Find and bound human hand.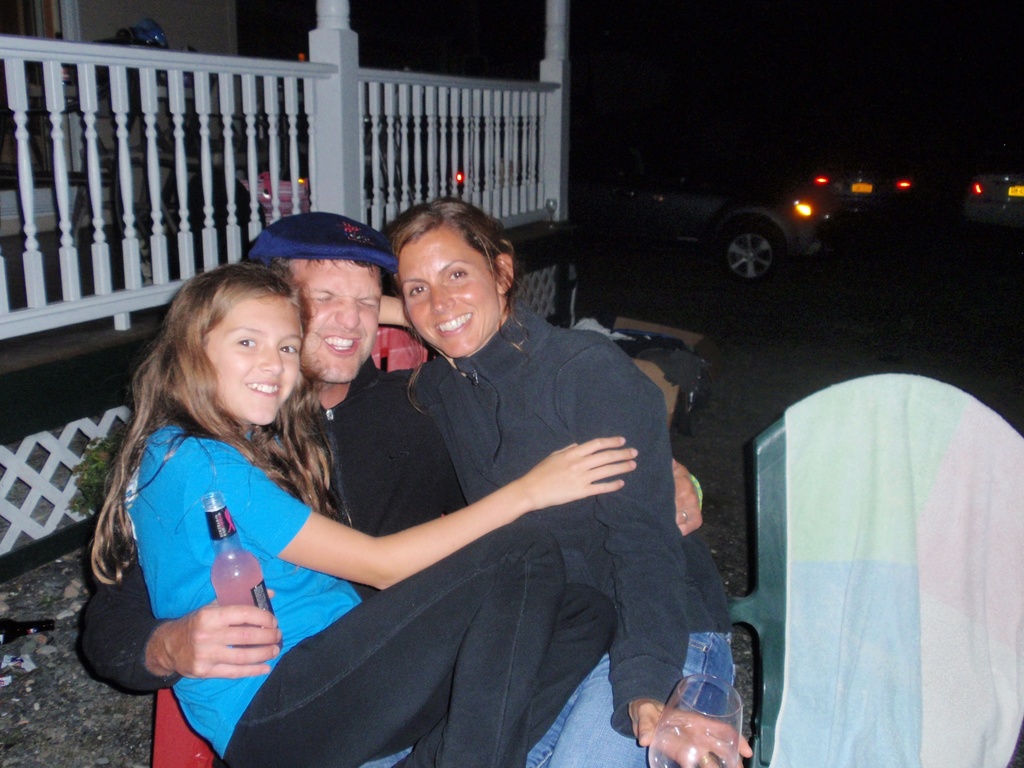
Bound: region(510, 438, 631, 529).
